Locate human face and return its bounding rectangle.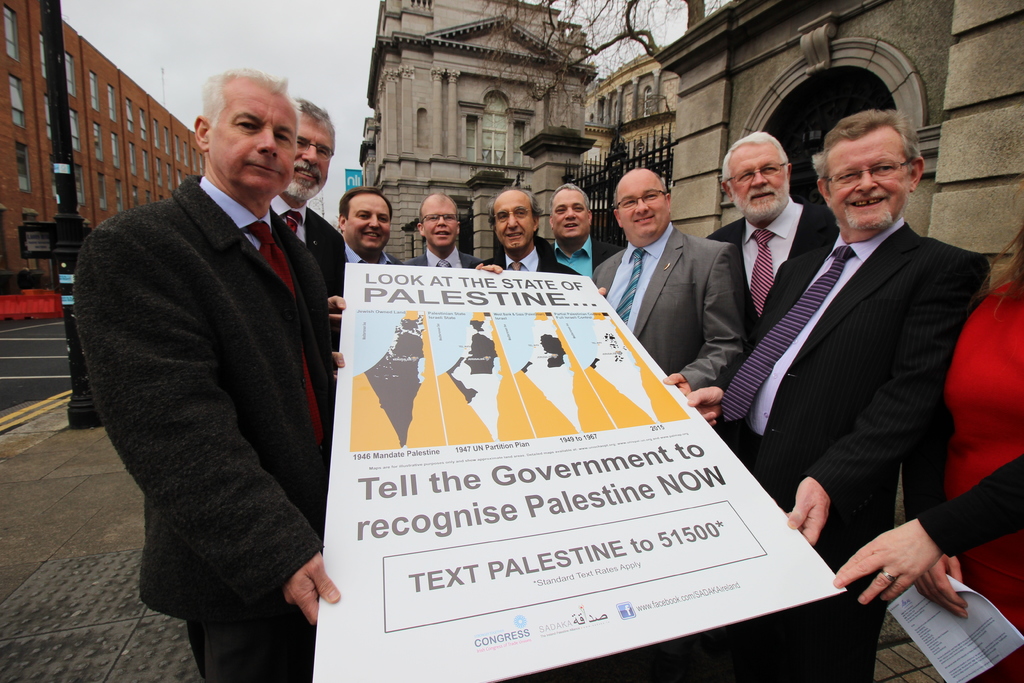
[826, 129, 913, 230].
